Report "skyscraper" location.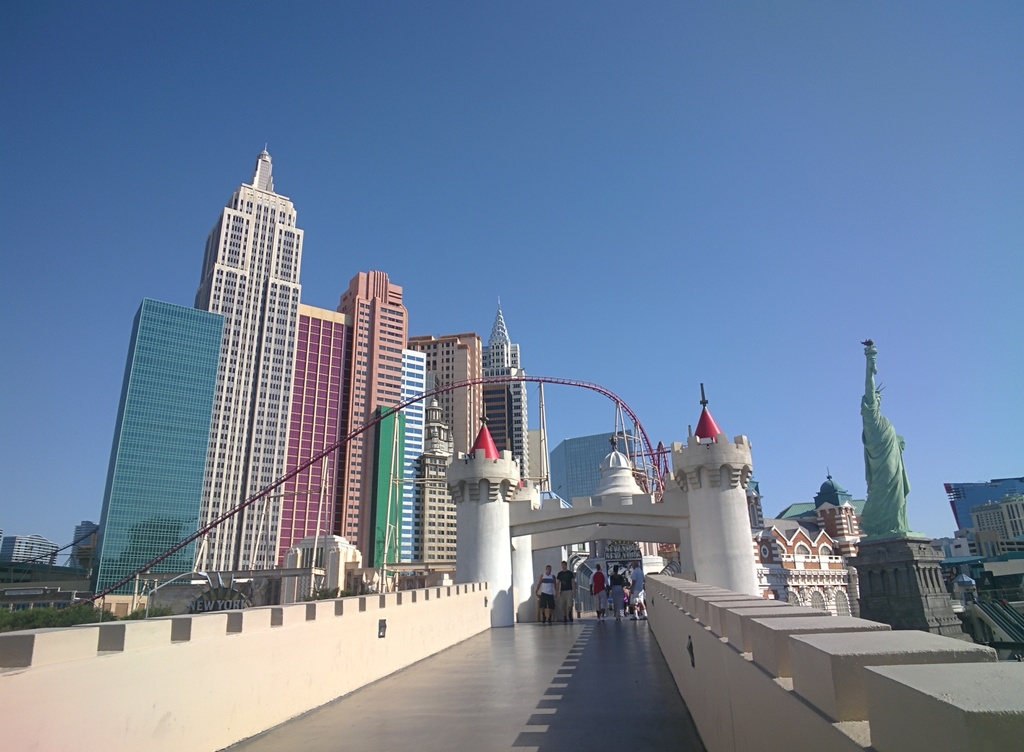
Report: crop(957, 476, 1022, 524).
